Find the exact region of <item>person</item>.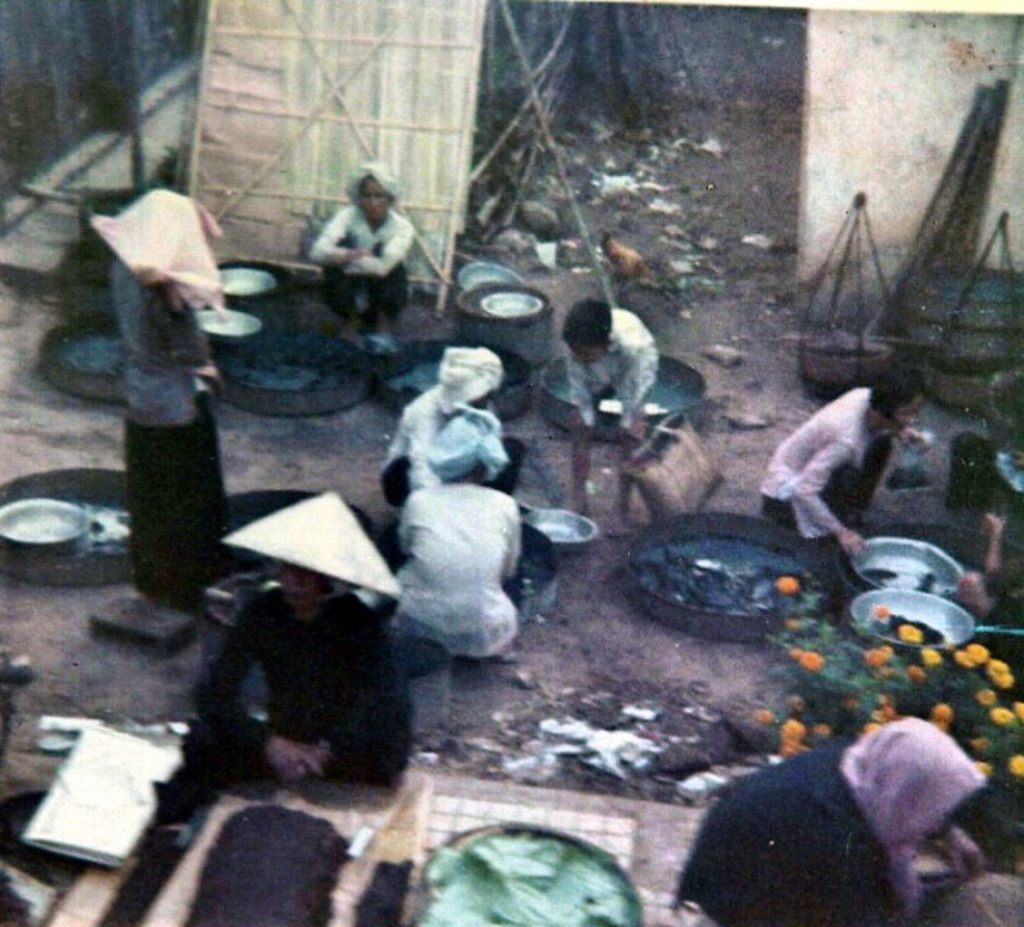
Exact region: (left=186, top=565, right=423, bottom=826).
